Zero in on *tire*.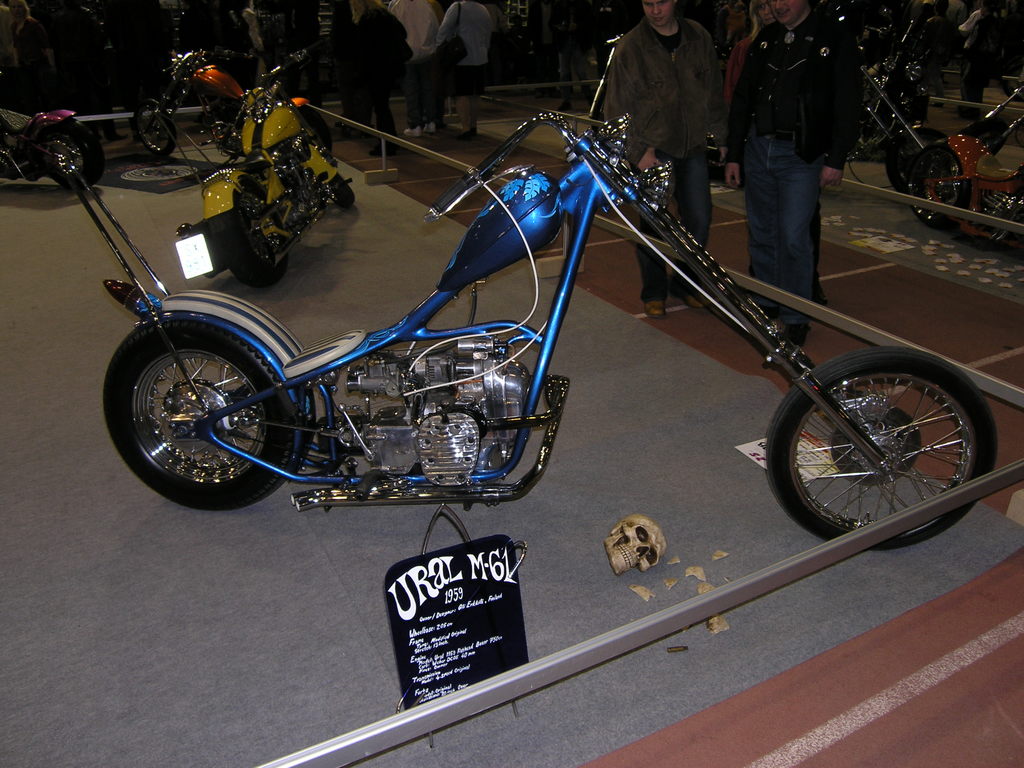
Zeroed in: 26, 121, 108, 195.
